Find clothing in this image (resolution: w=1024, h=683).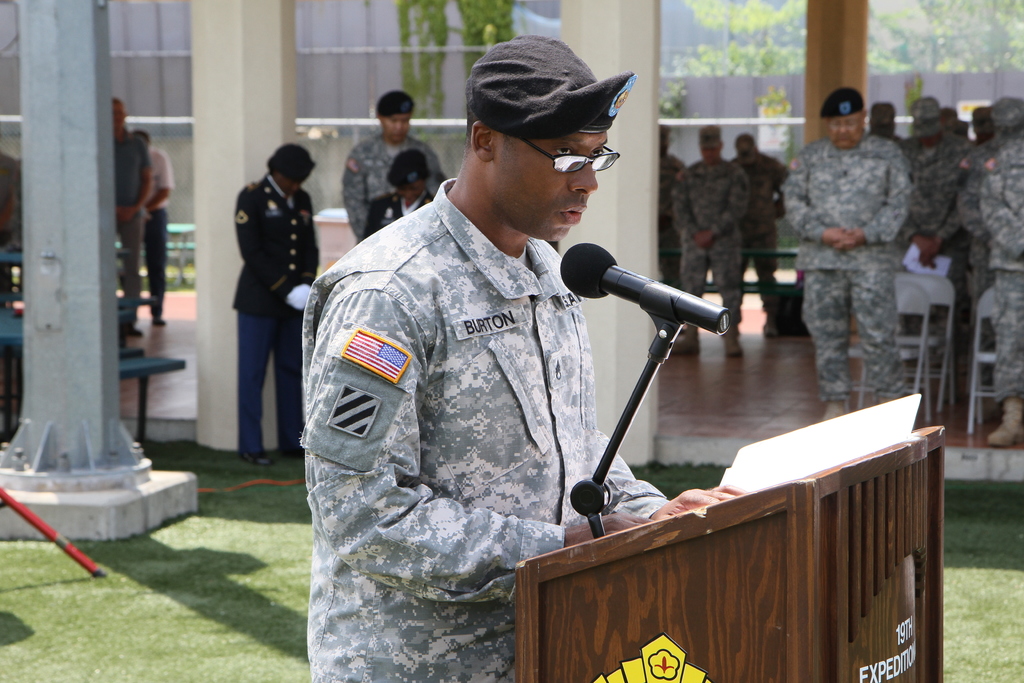
(731,151,787,306).
